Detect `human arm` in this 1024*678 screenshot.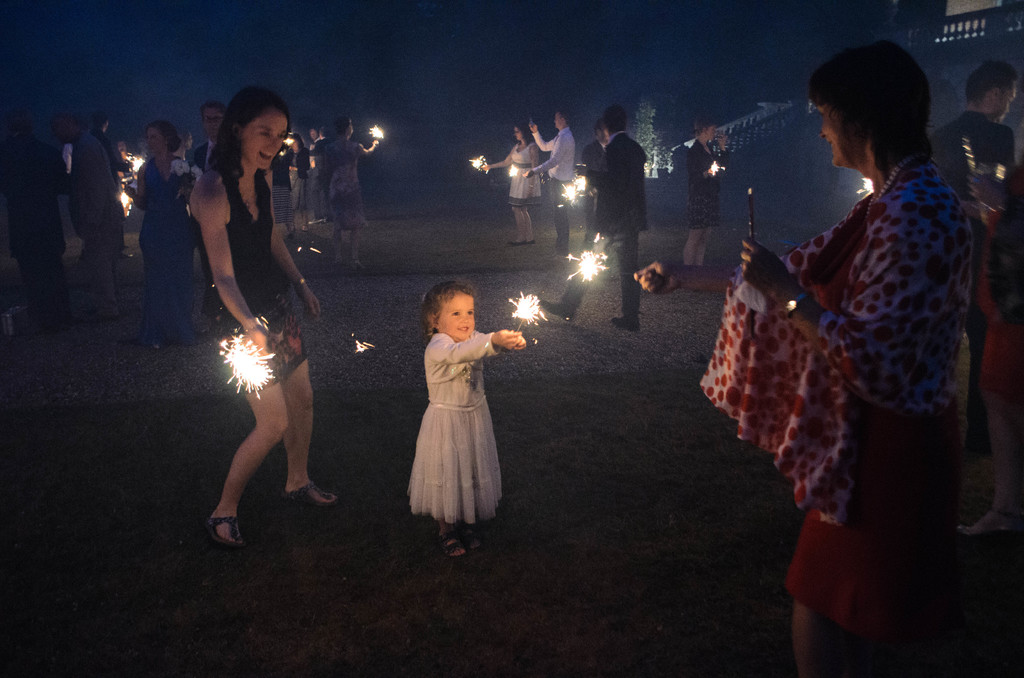
Detection: detection(529, 119, 558, 153).
